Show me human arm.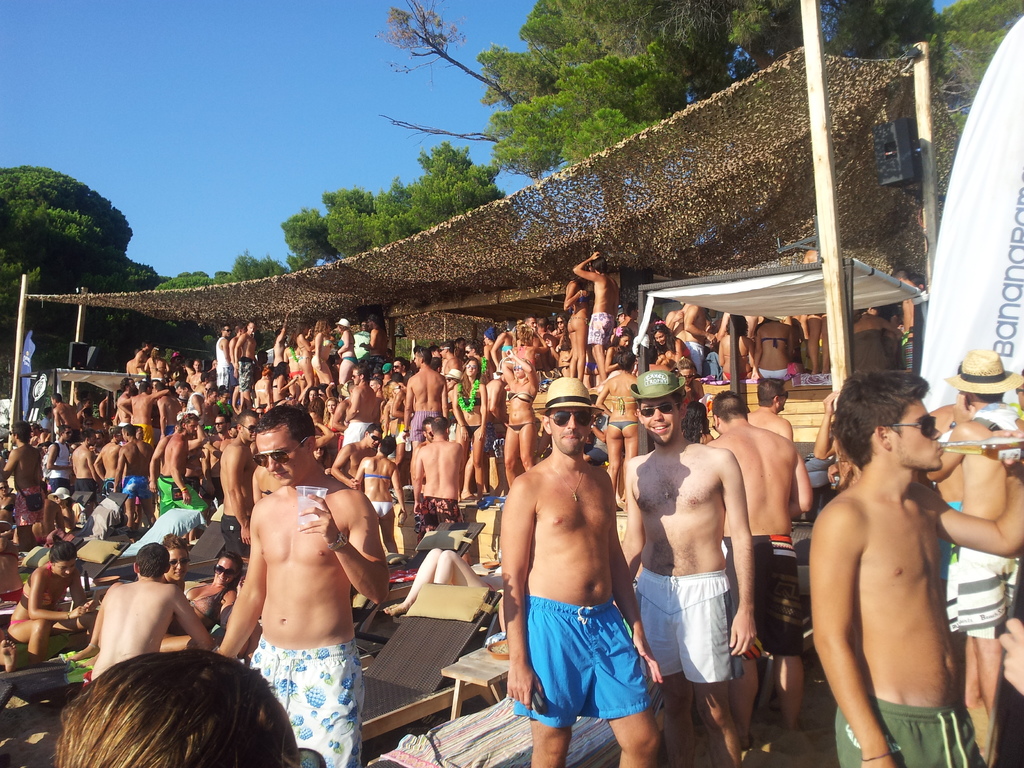
human arm is here: [199,434,222,462].
